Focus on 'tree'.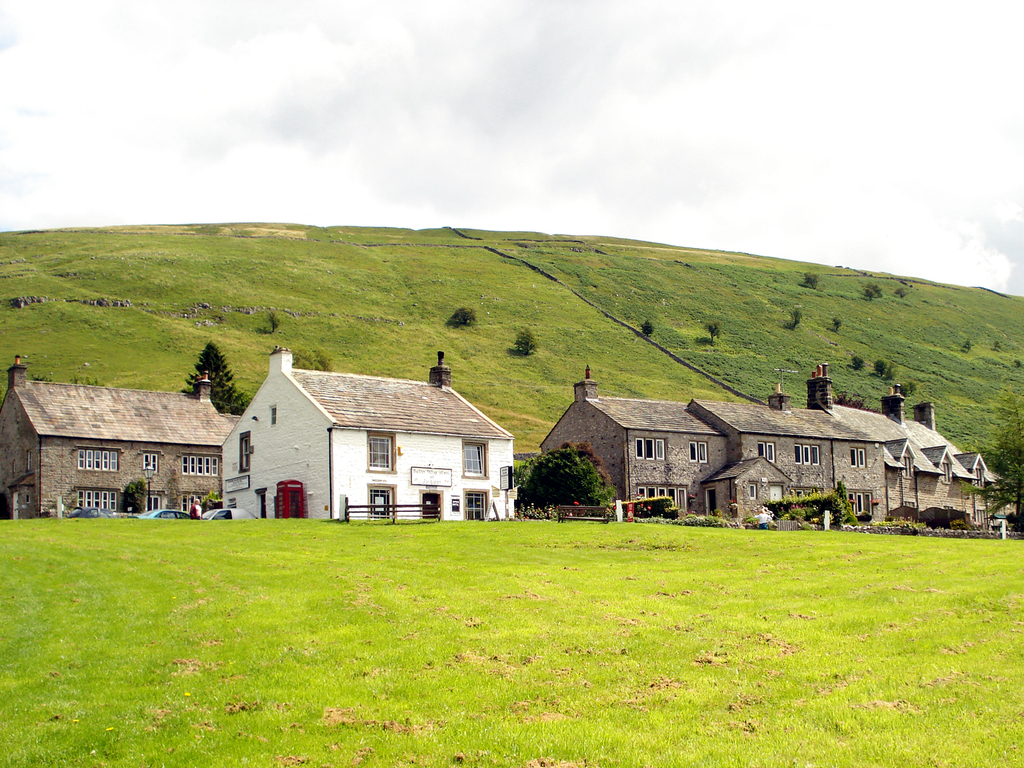
Focused at rect(511, 319, 535, 357).
